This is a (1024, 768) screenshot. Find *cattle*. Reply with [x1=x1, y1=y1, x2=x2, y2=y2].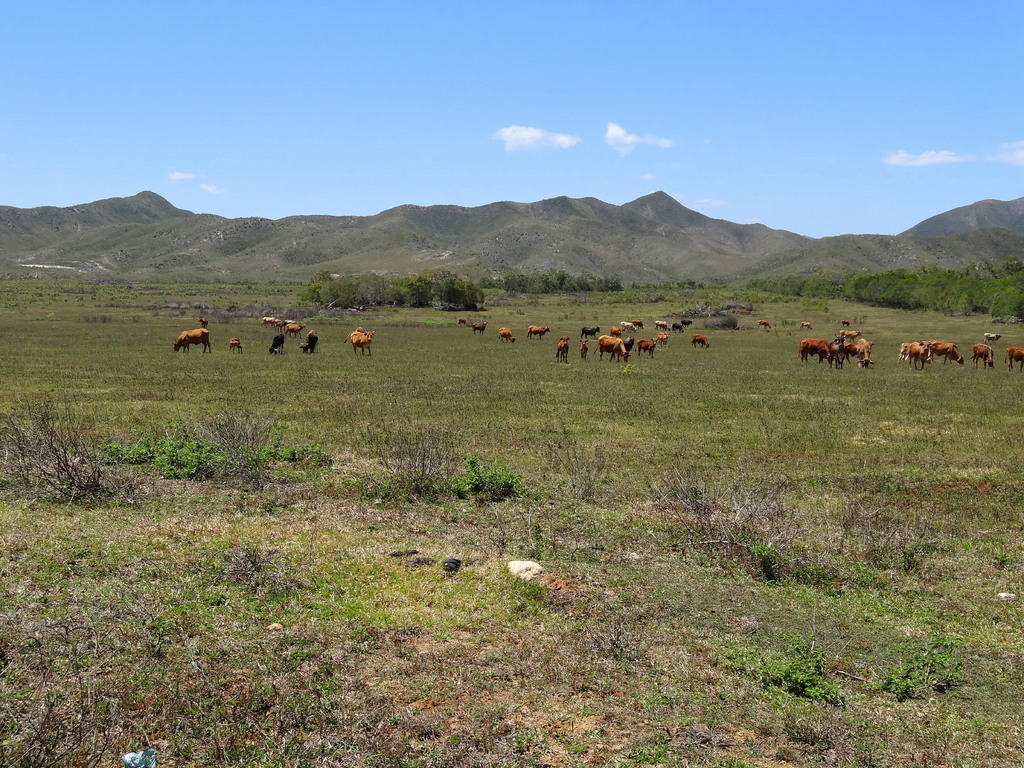
[x1=527, y1=326, x2=551, y2=340].
